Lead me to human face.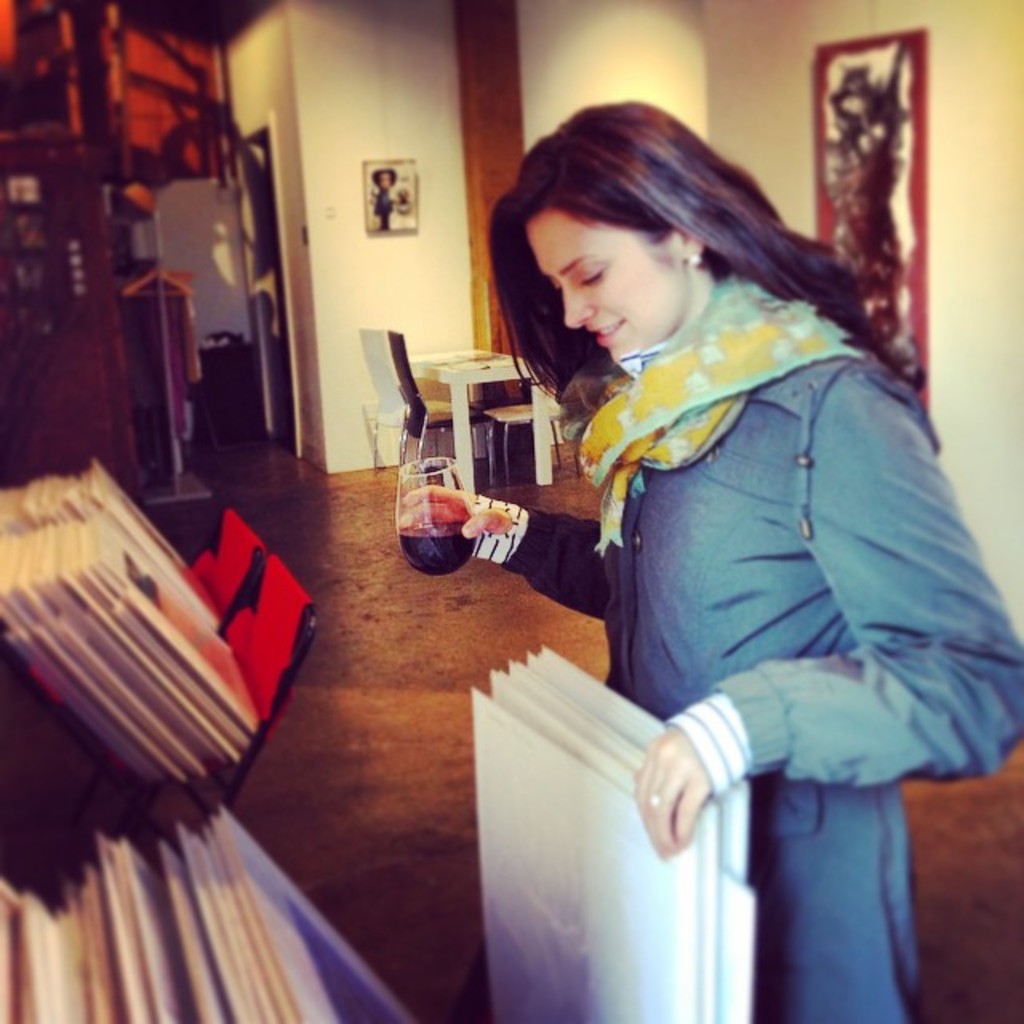
Lead to (515,213,686,368).
